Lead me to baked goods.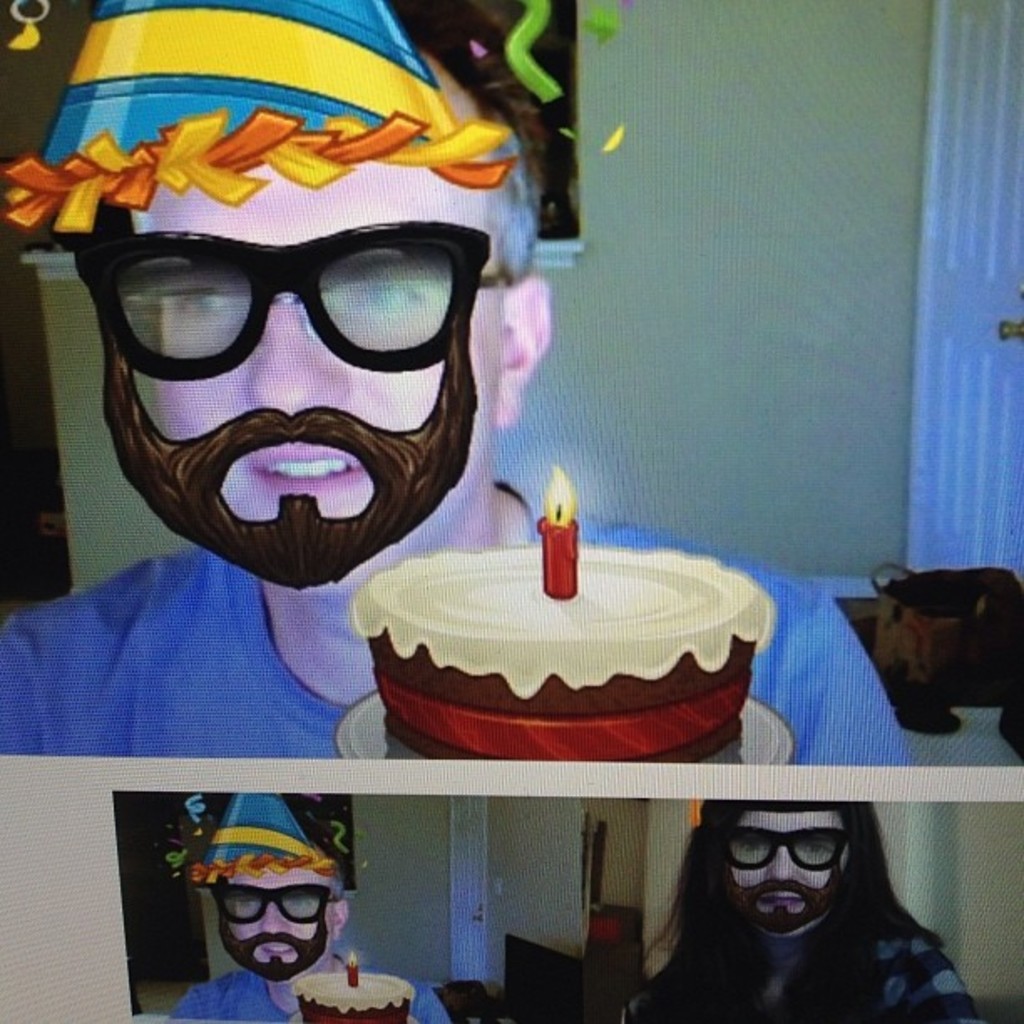
Lead to x1=348 y1=530 x2=783 y2=751.
